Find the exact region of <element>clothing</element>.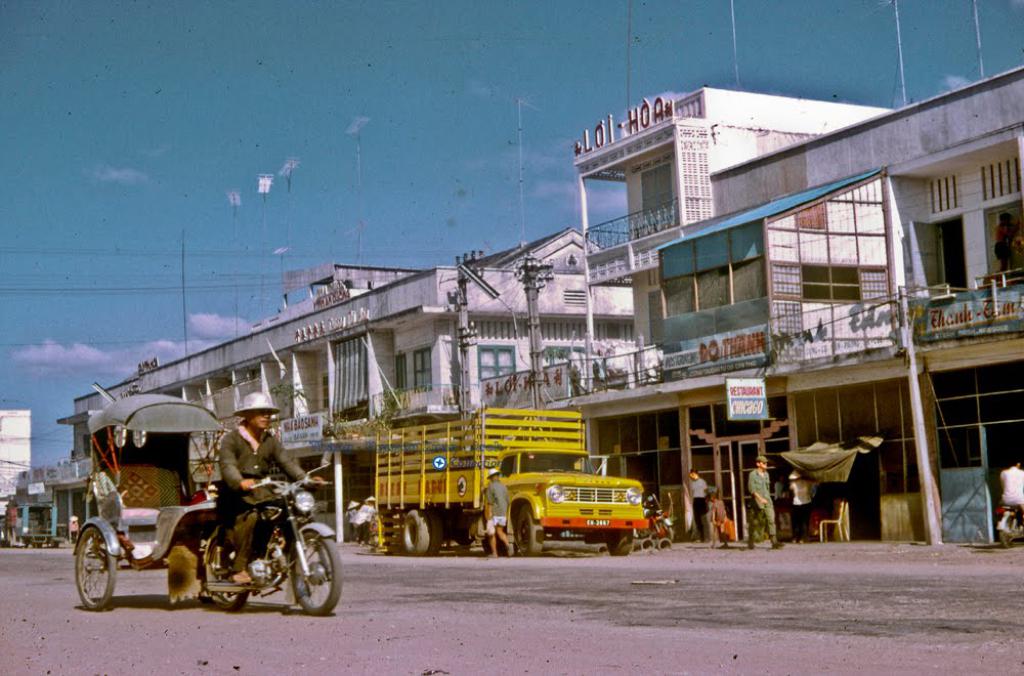
Exact region: 487,479,510,532.
